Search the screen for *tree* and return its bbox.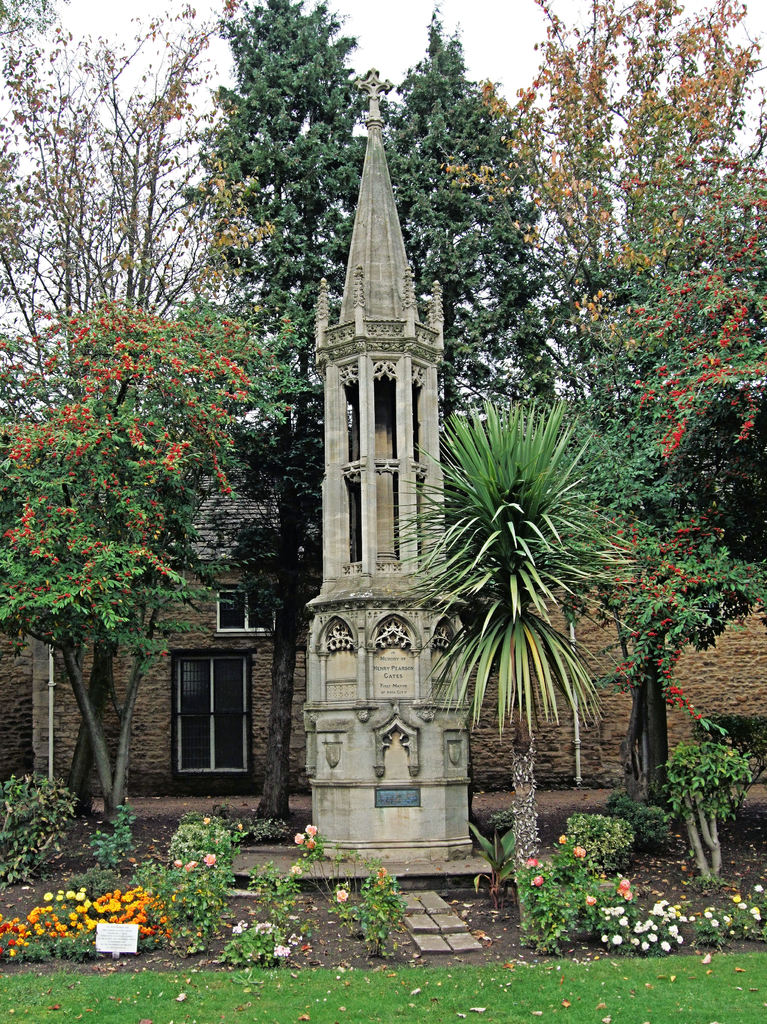
Found: [x1=0, y1=296, x2=303, y2=833].
